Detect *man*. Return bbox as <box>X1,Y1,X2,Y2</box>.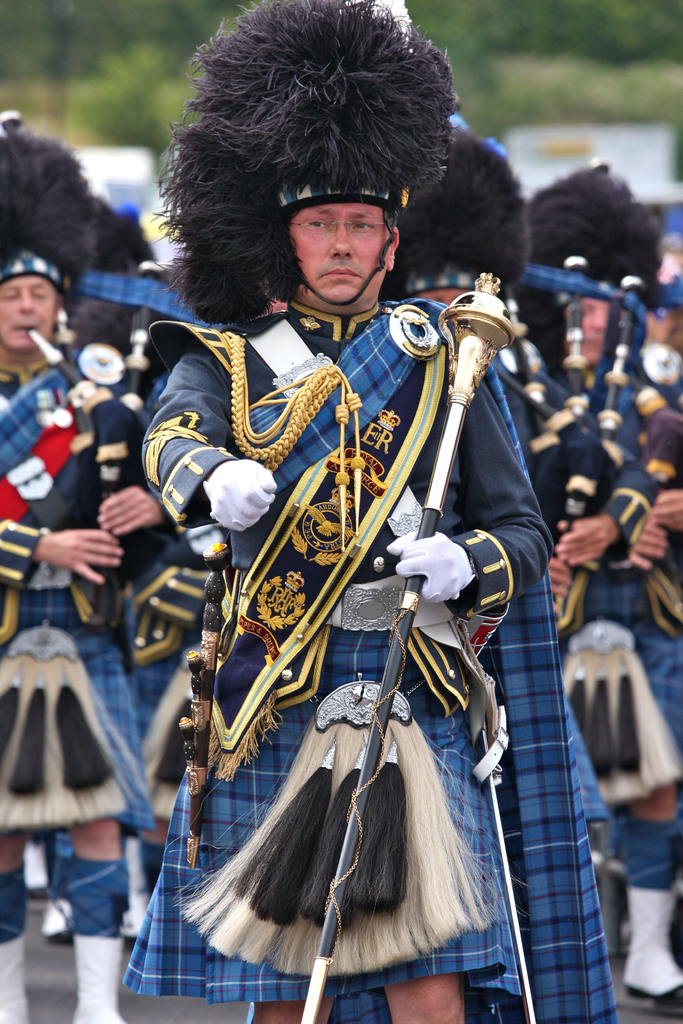
<box>139,187,559,1023</box>.
